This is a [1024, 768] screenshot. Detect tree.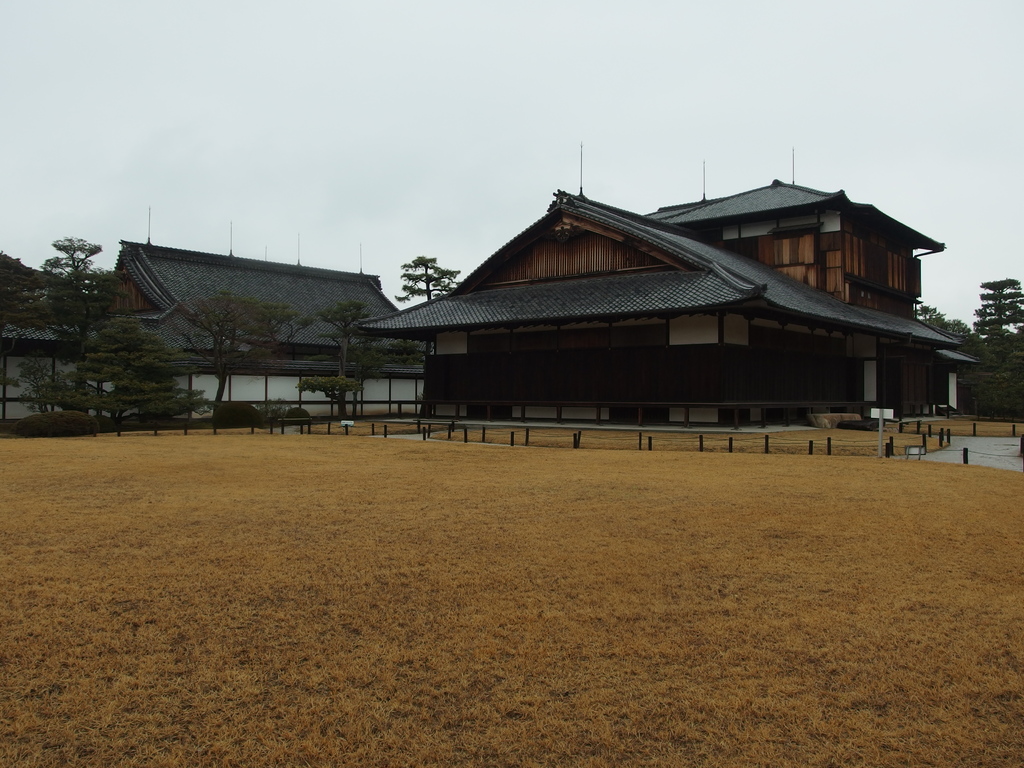
[x1=278, y1=301, x2=401, y2=425].
